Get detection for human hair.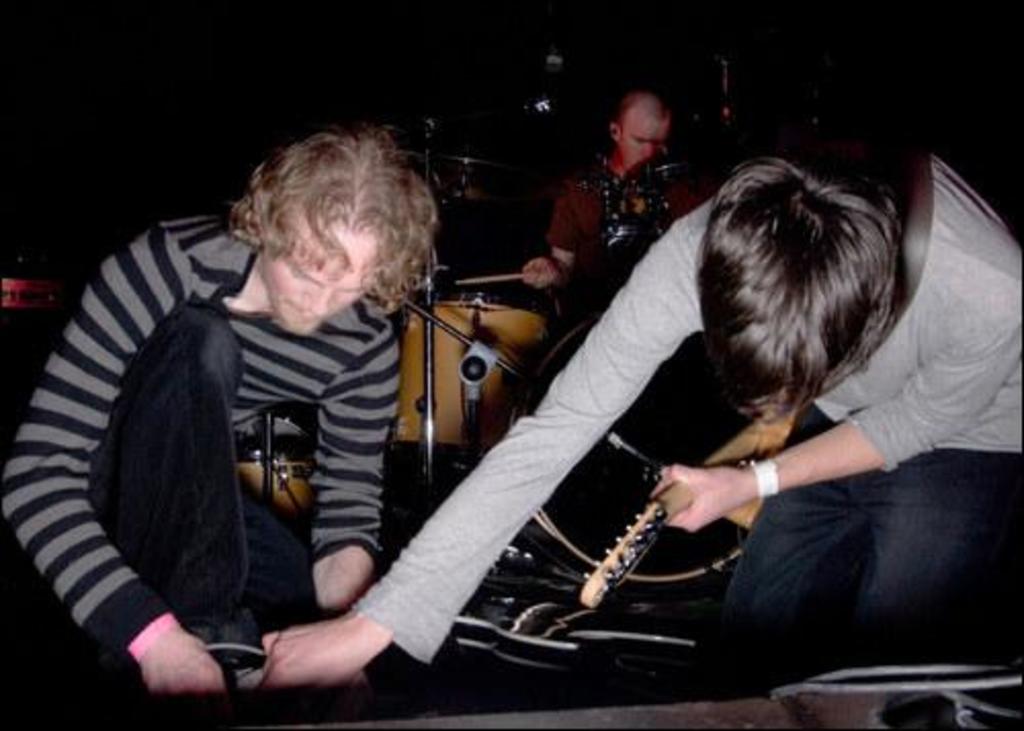
Detection: [left=696, top=152, right=897, bottom=426].
